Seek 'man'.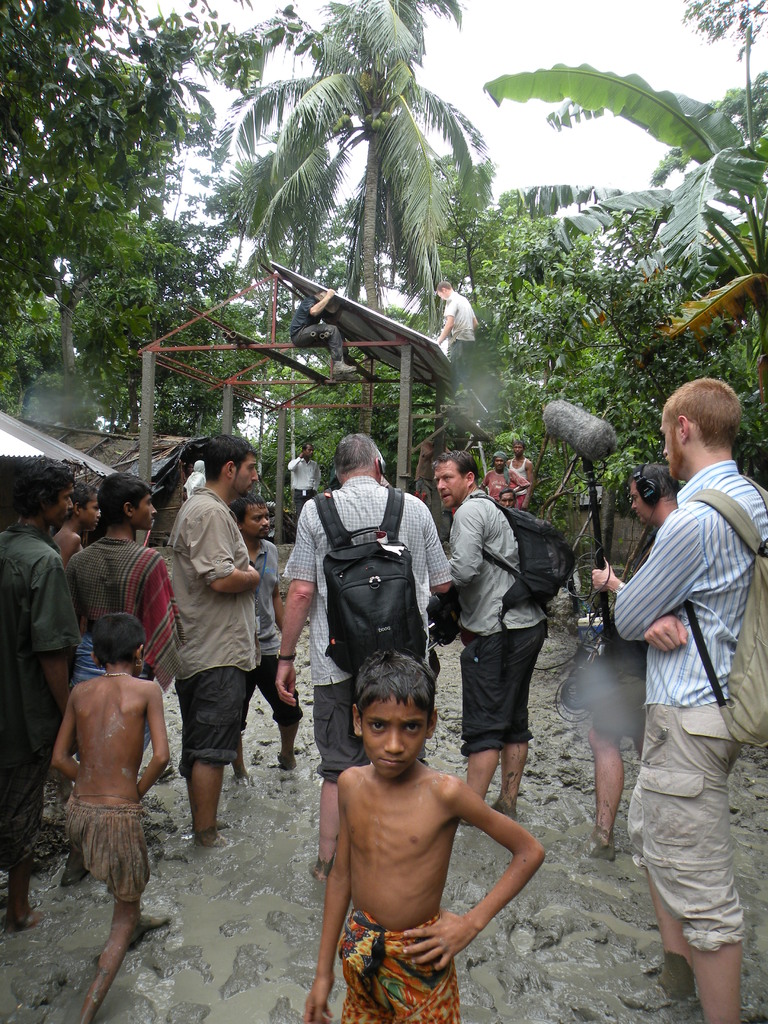
region(435, 280, 480, 388).
